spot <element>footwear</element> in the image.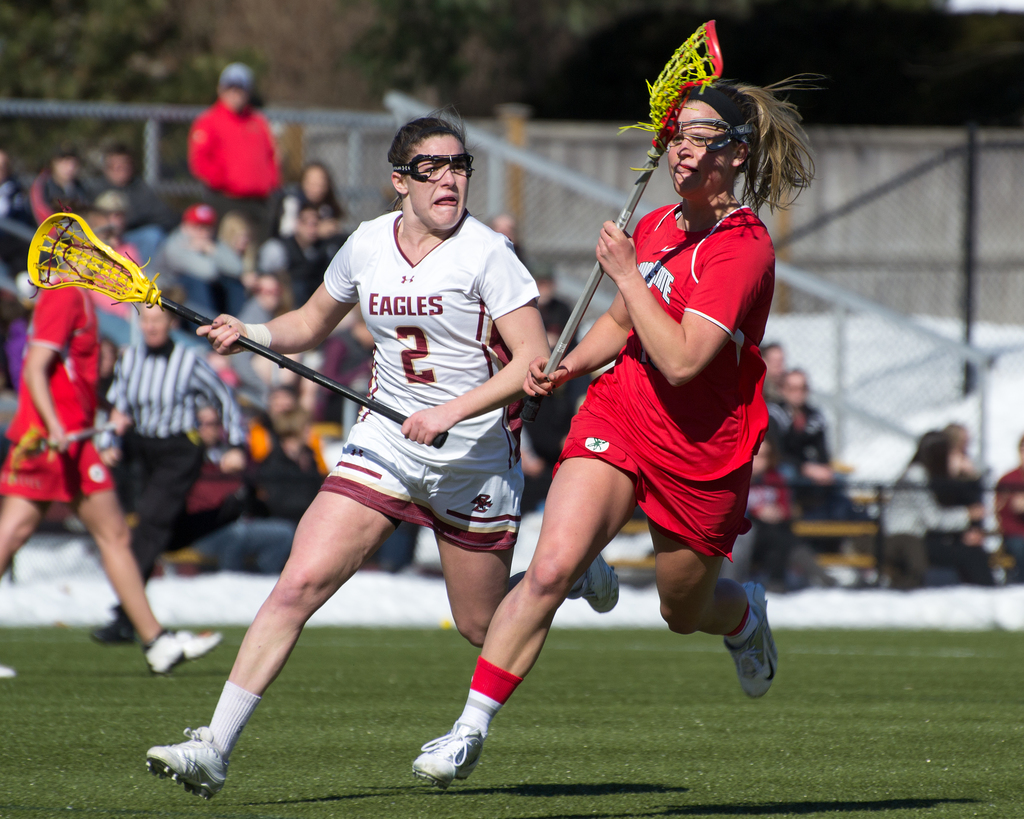
<element>footwear</element> found at (left=413, top=722, right=484, bottom=786).
